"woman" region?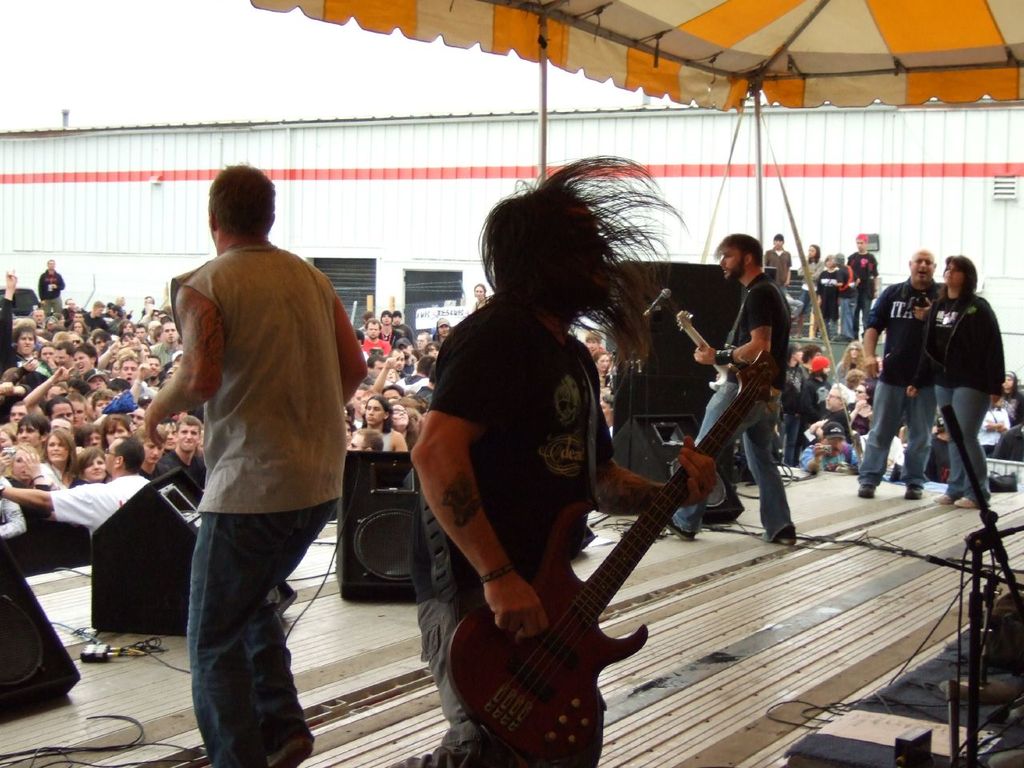
{"left": 422, "top": 342, "right": 442, "bottom": 355}
